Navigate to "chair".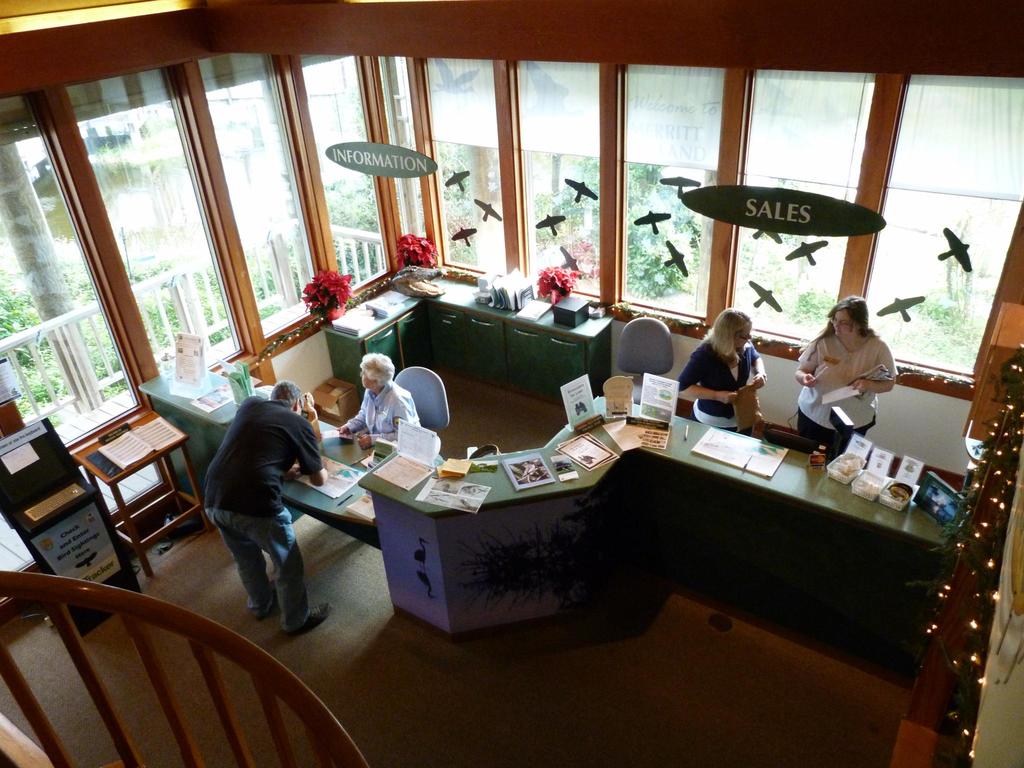
Navigation target: (left=395, top=369, right=451, bottom=431).
